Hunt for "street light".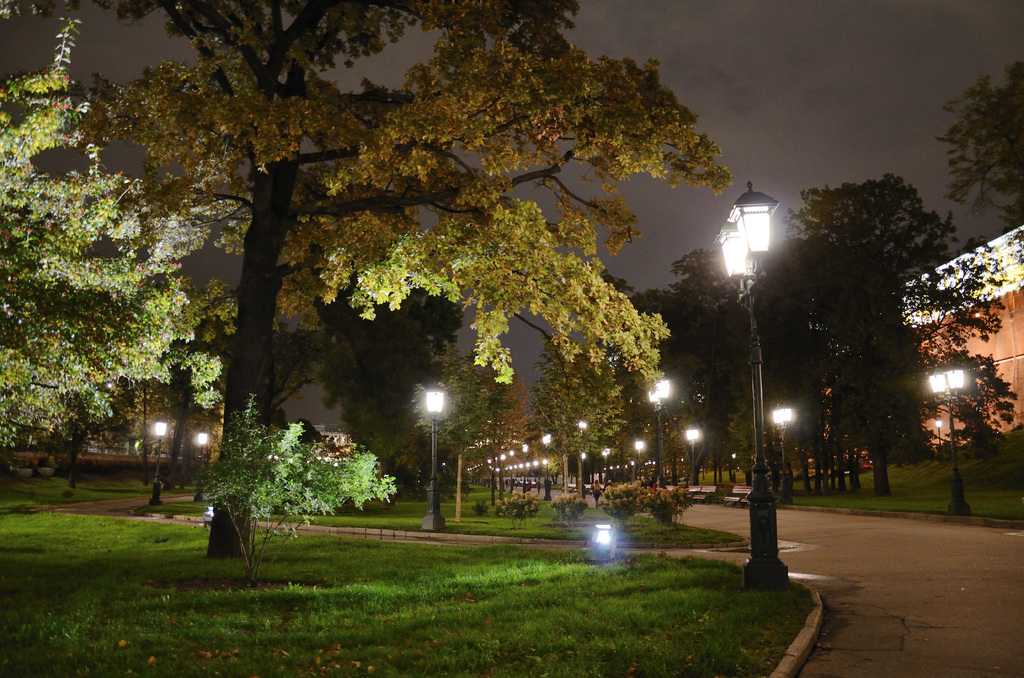
Hunted down at <bbox>645, 374, 671, 504</bbox>.
